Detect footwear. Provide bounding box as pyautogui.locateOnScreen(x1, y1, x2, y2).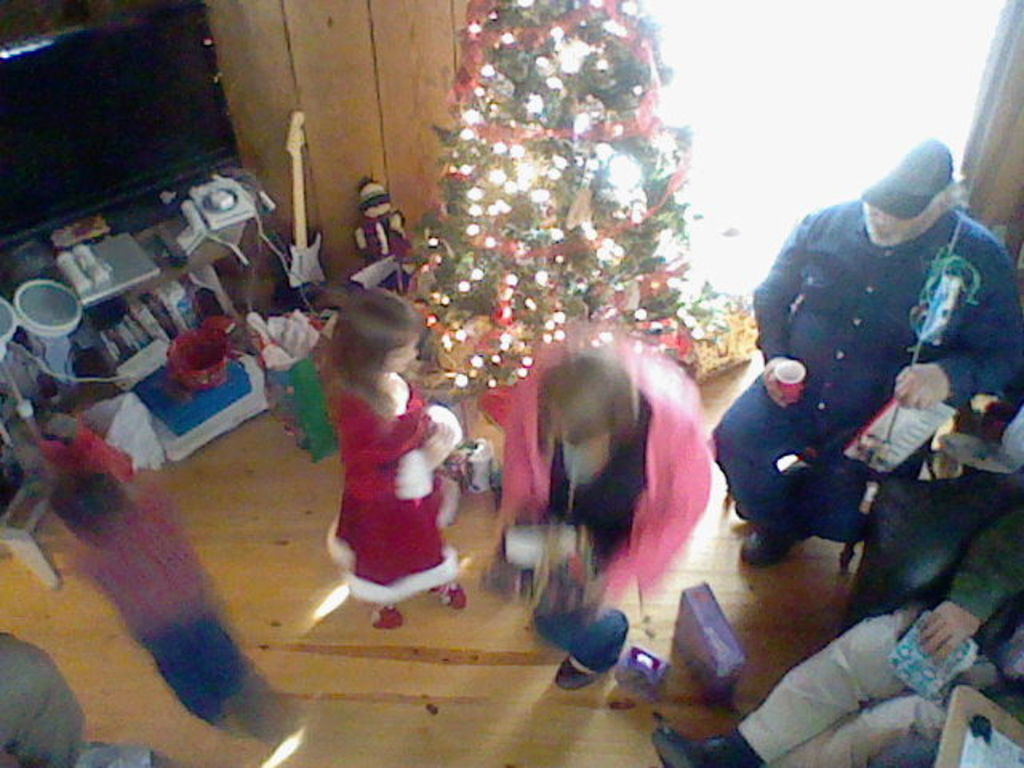
pyautogui.locateOnScreen(430, 576, 472, 606).
